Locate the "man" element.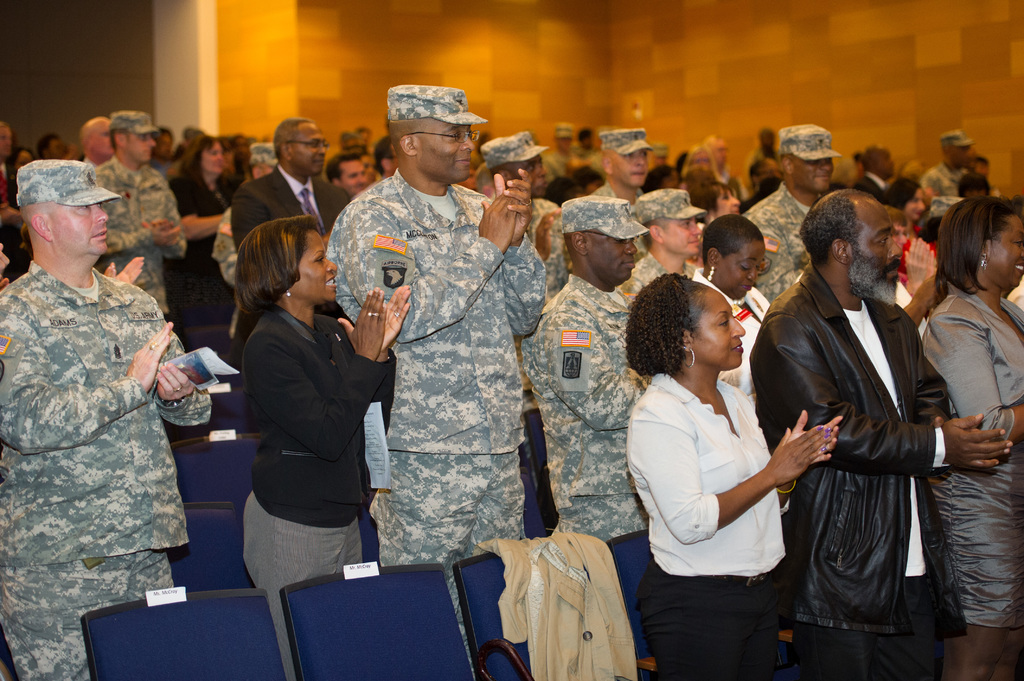
Element bbox: [744, 124, 851, 314].
